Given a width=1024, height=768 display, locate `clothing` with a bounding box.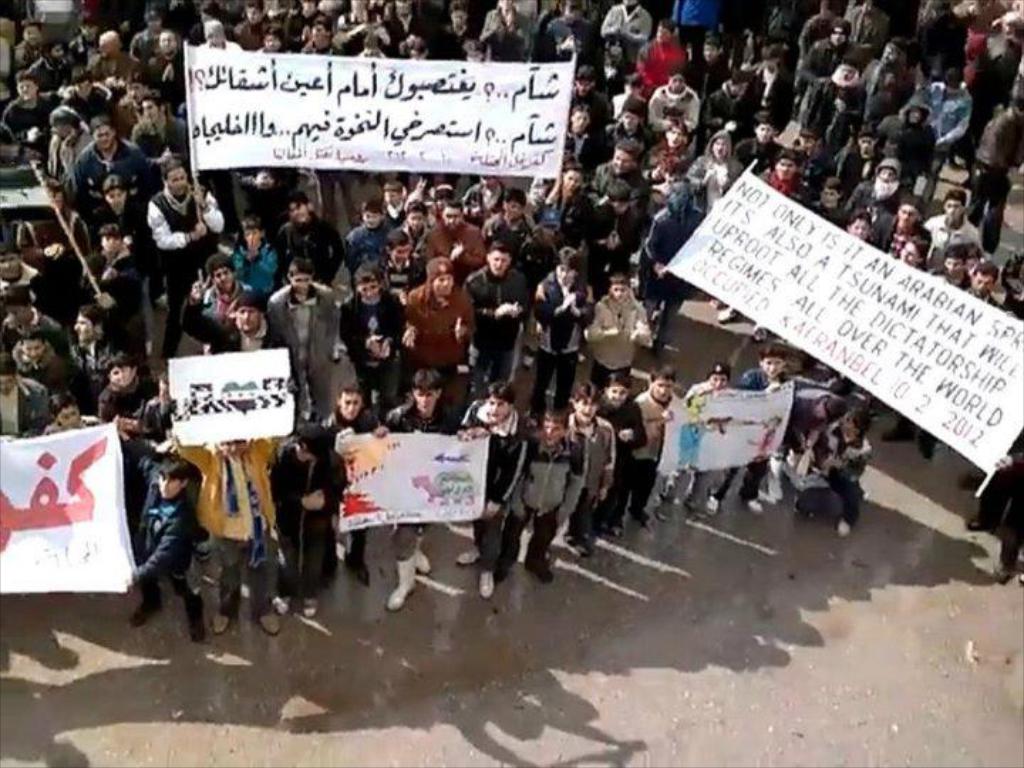
Located: (705,358,788,512).
